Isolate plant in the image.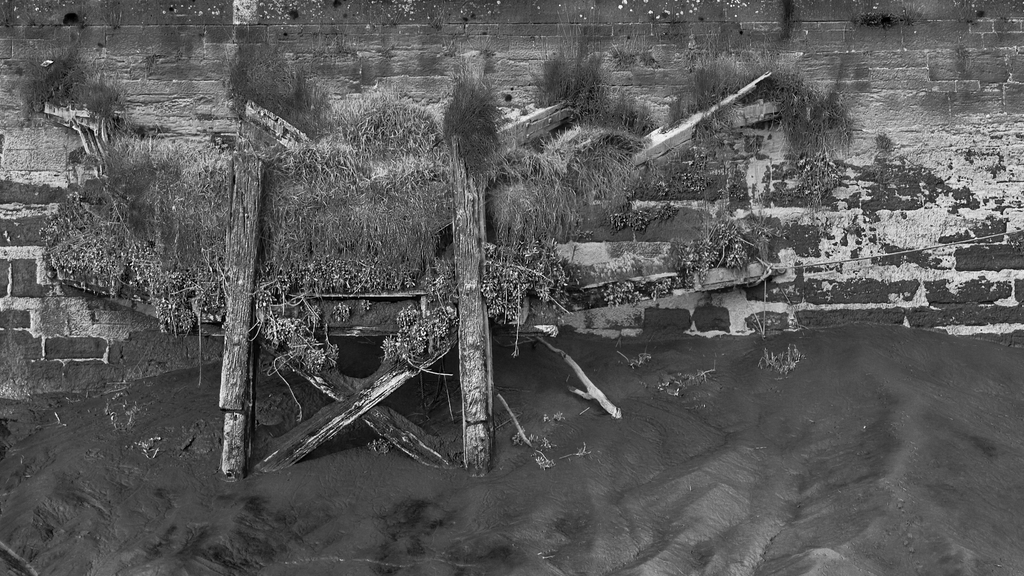
Isolated region: x1=860, y1=131, x2=896, y2=155.
